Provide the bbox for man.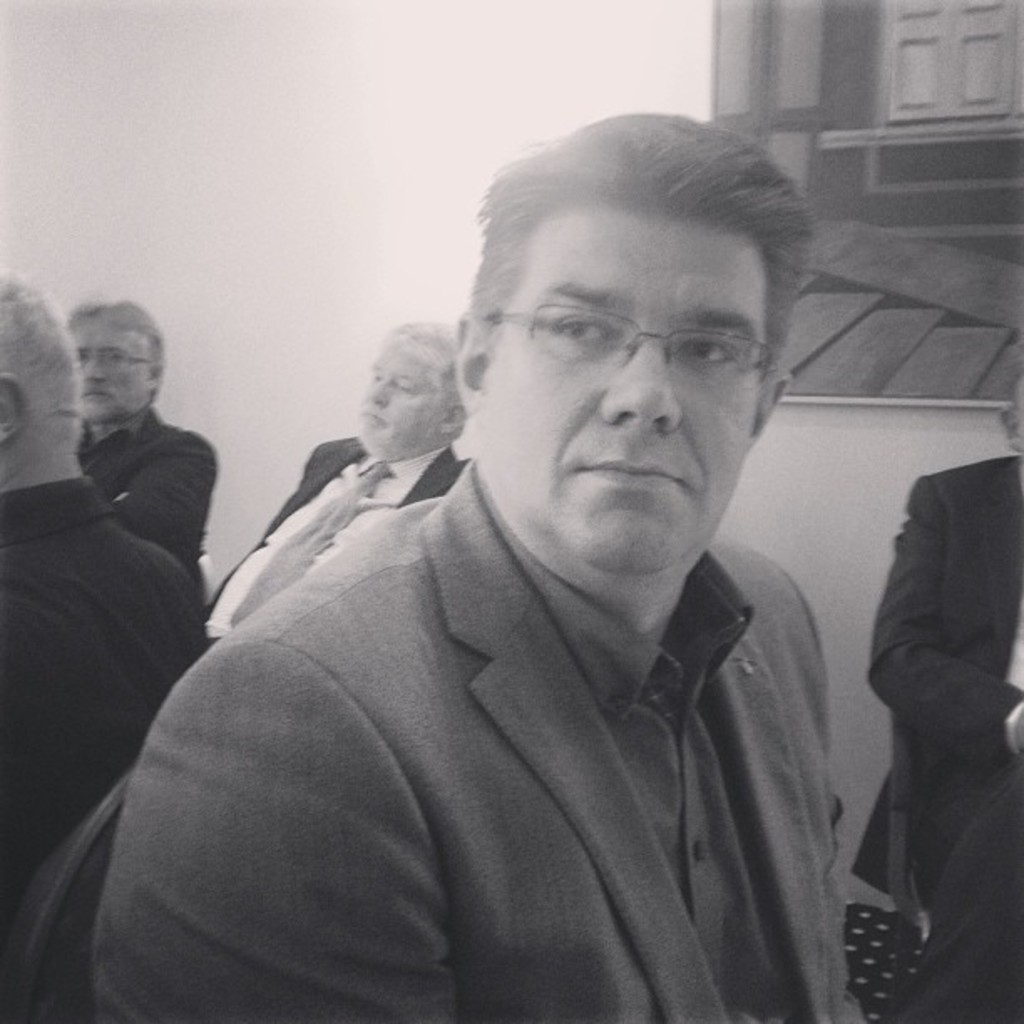
(x1=858, y1=388, x2=1022, y2=1022).
